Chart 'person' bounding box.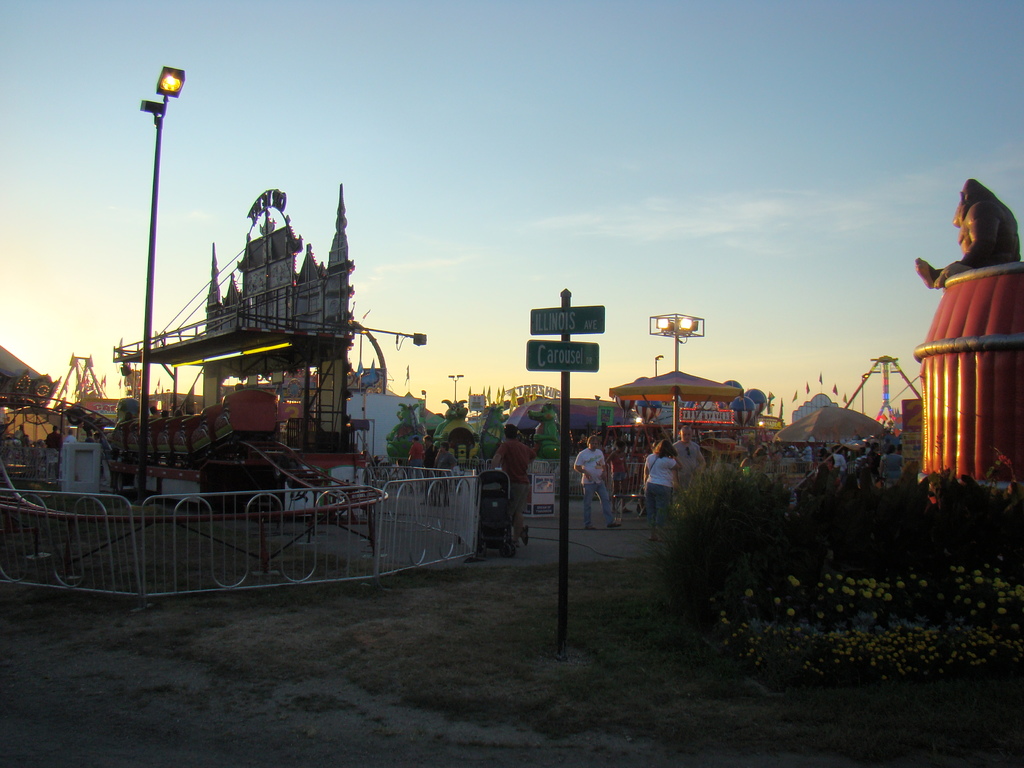
Charted: {"x1": 407, "y1": 438, "x2": 422, "y2": 487}.
